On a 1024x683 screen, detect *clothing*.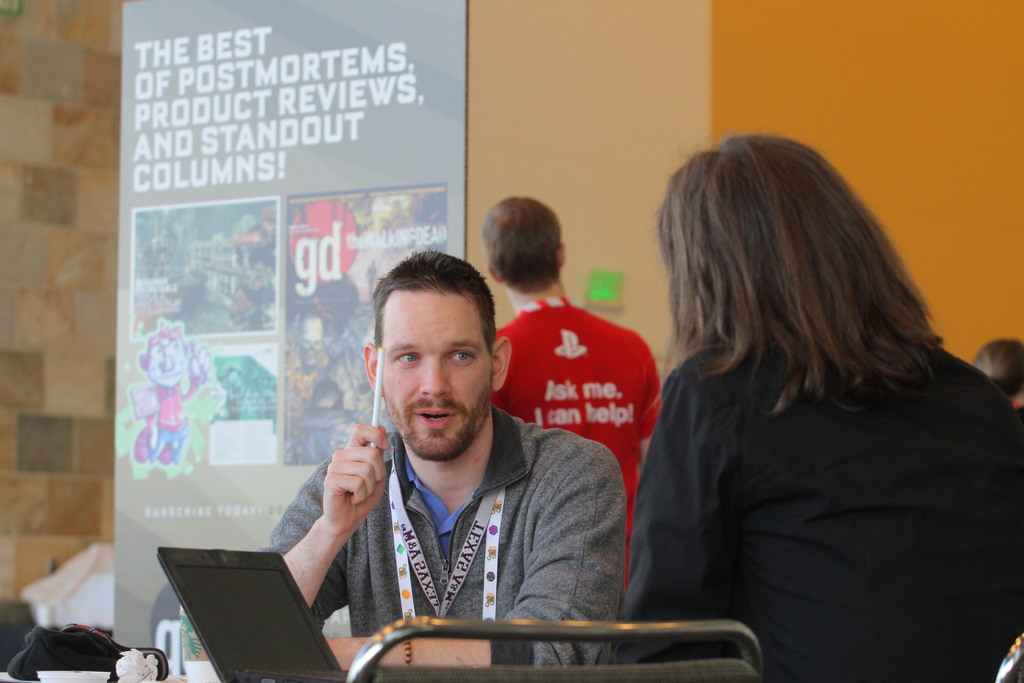
l=614, t=336, r=1021, b=682.
